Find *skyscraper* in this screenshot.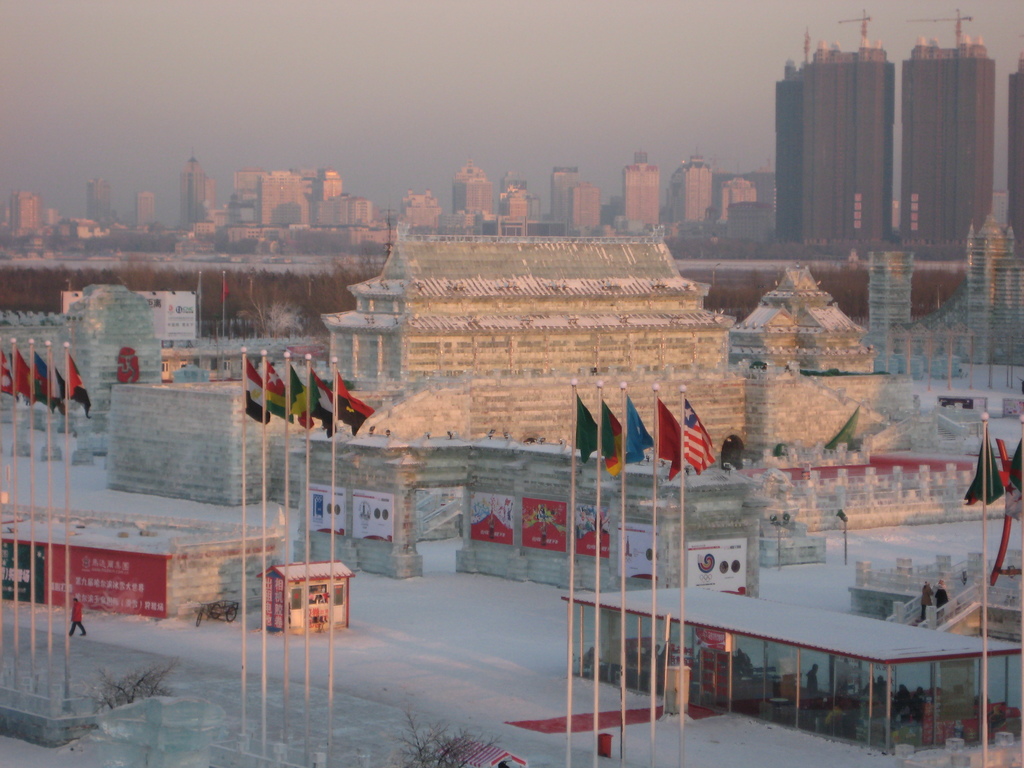
The bounding box for *skyscraper* is (772,3,892,242).
